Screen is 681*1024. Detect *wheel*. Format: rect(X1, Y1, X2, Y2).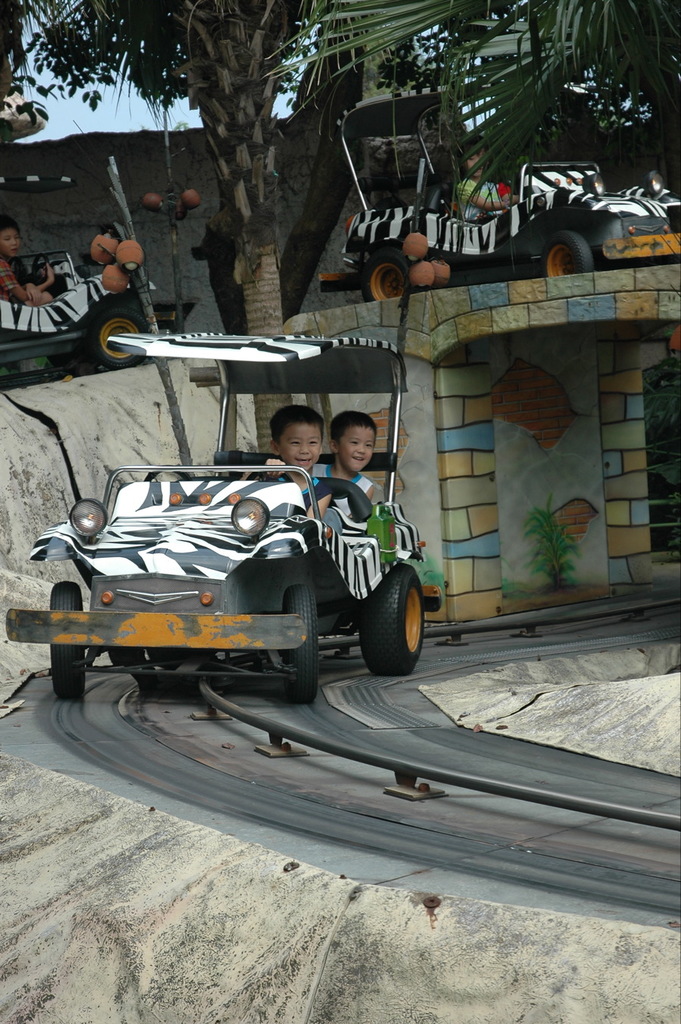
rect(539, 229, 595, 275).
